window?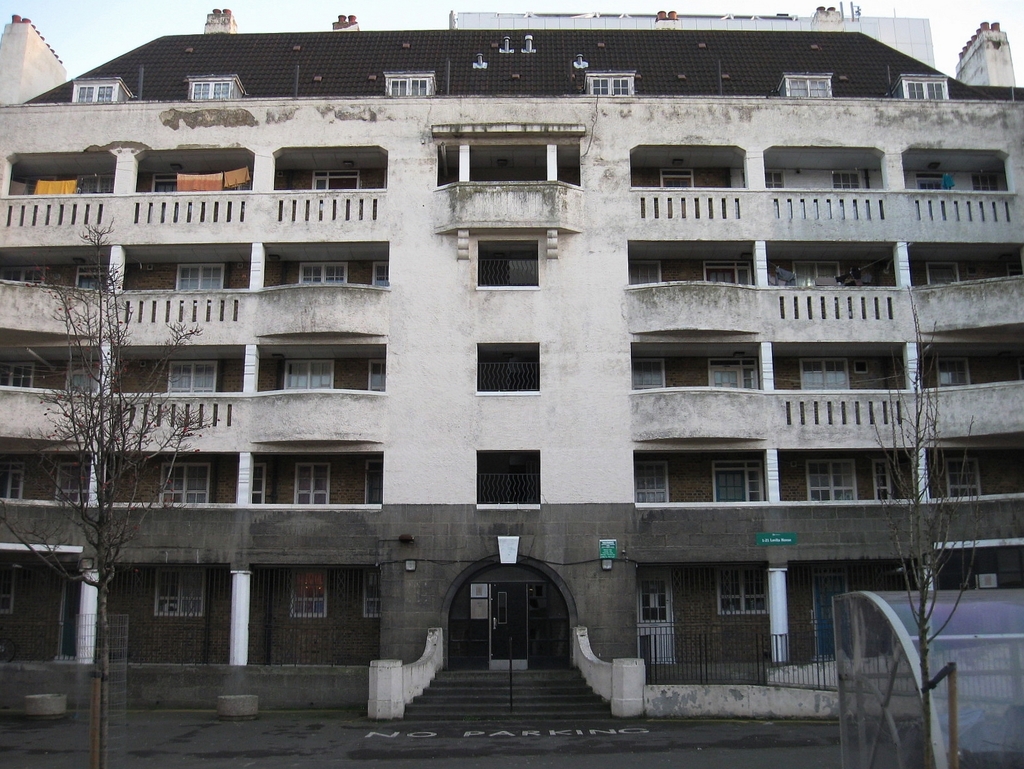
0:362:40:386
